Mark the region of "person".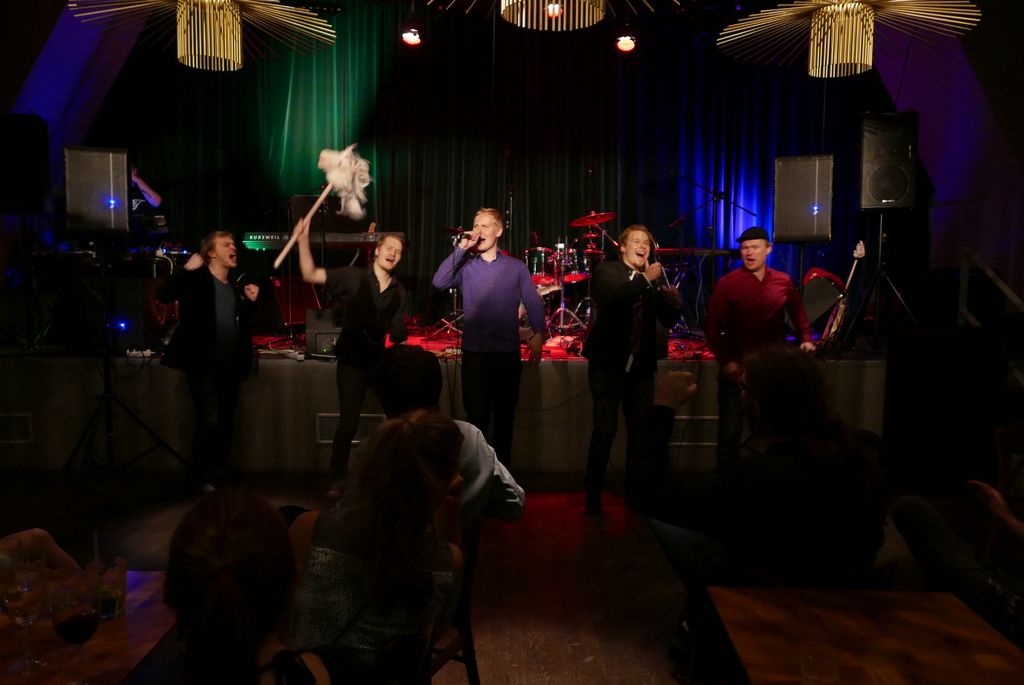
Region: detection(703, 225, 816, 442).
